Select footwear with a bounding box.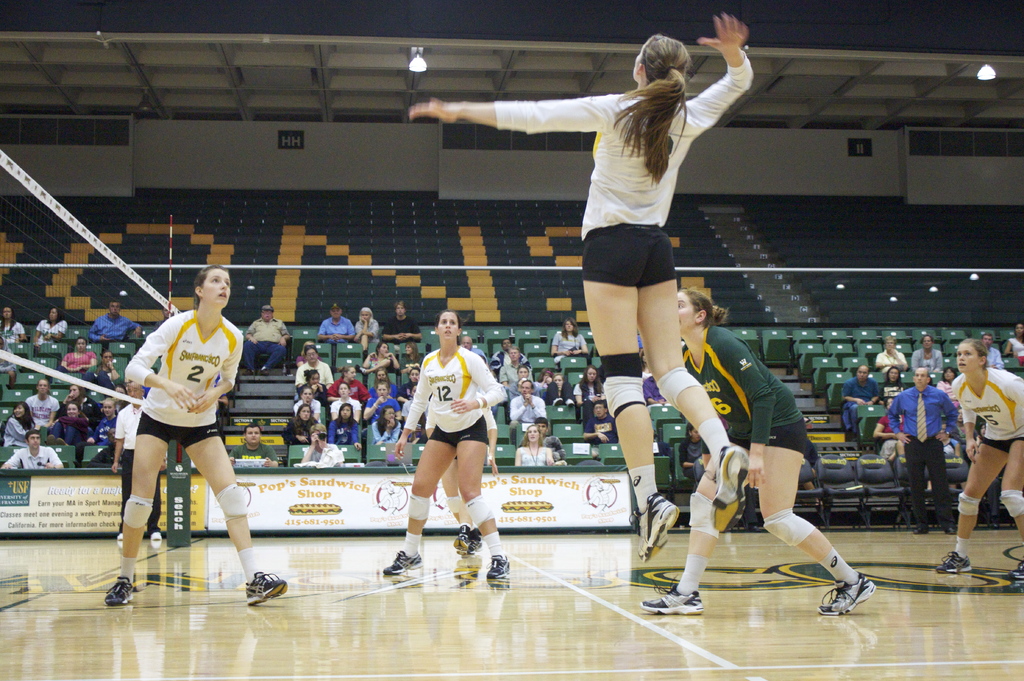
[946, 527, 957, 536].
